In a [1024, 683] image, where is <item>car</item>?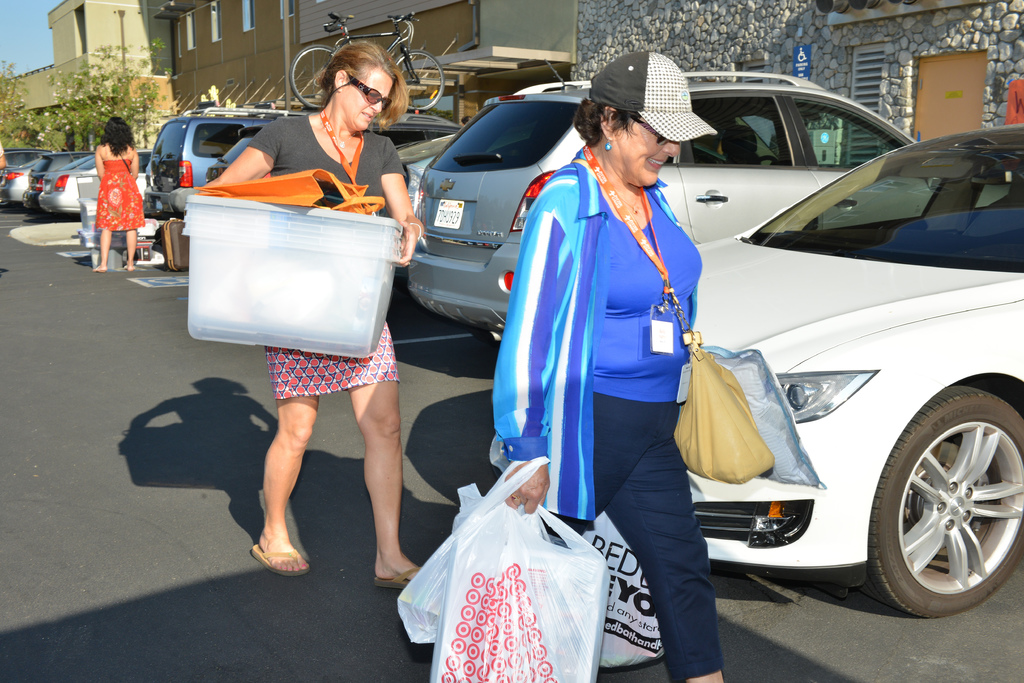
(0,147,49,205).
